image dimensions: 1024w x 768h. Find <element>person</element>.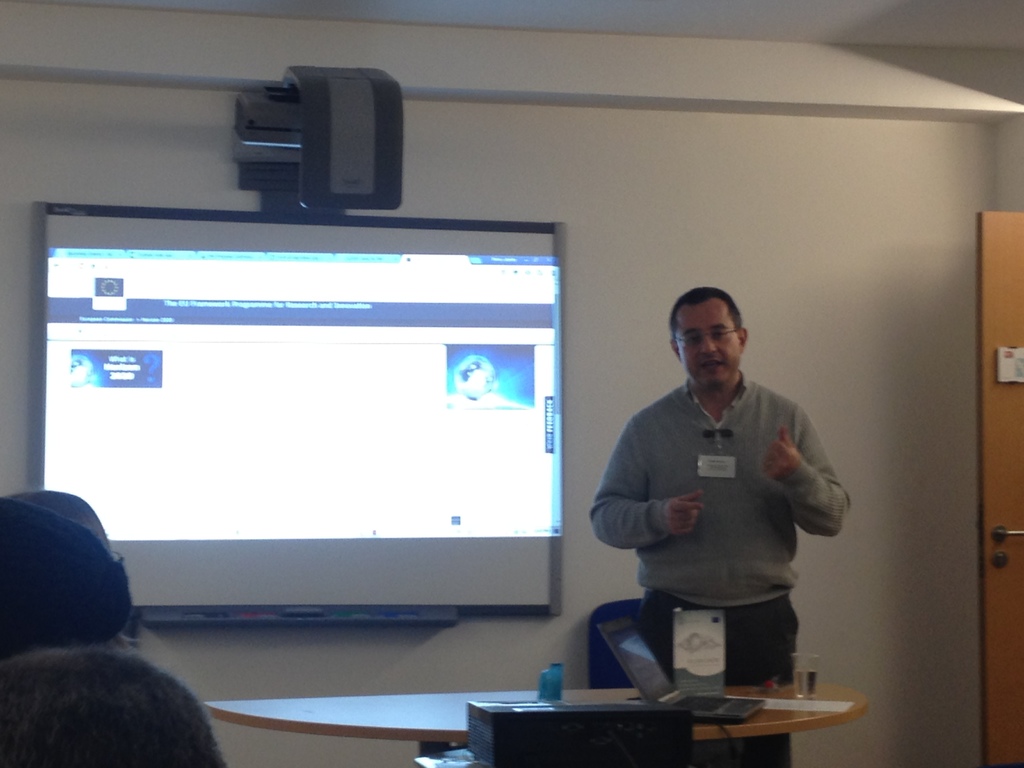
bbox=[0, 647, 228, 767].
